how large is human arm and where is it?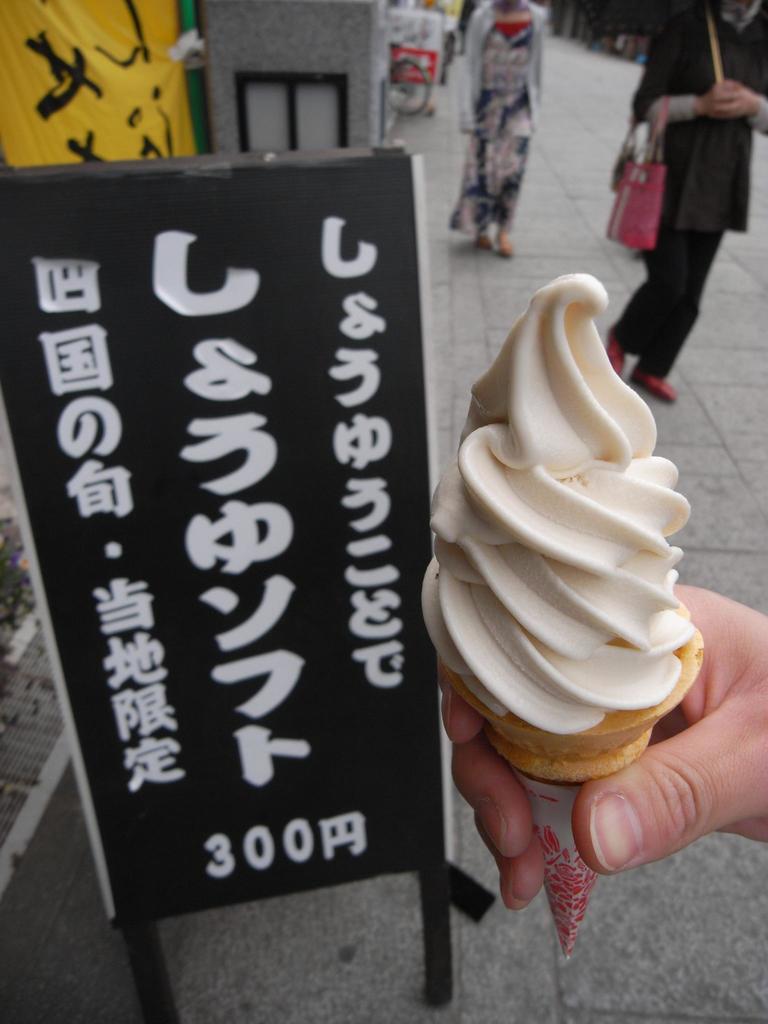
Bounding box: [428, 584, 767, 915].
